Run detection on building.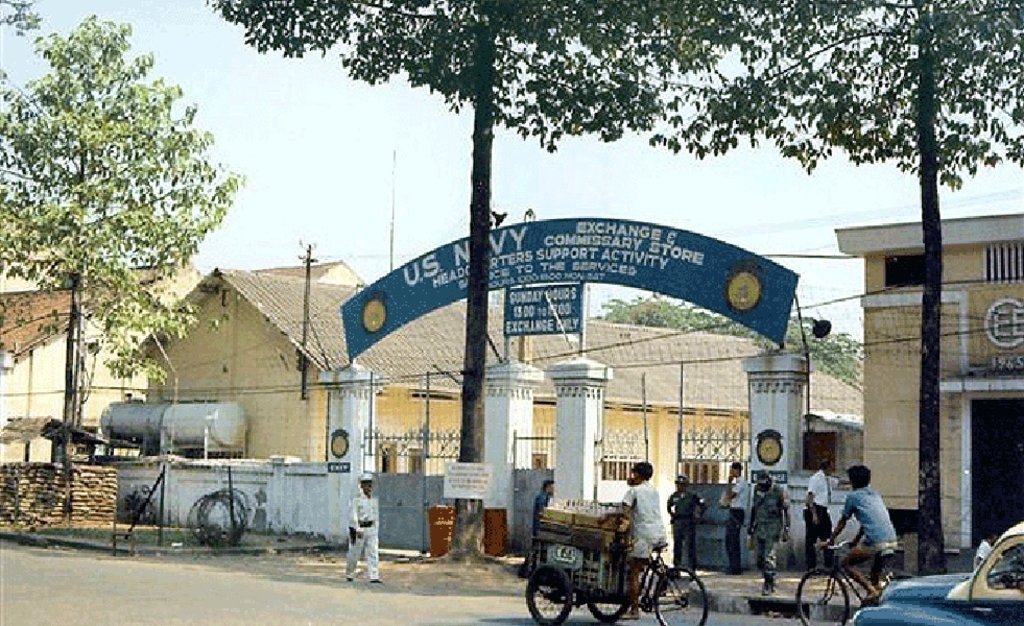
Result: left=254, top=257, right=366, bottom=280.
